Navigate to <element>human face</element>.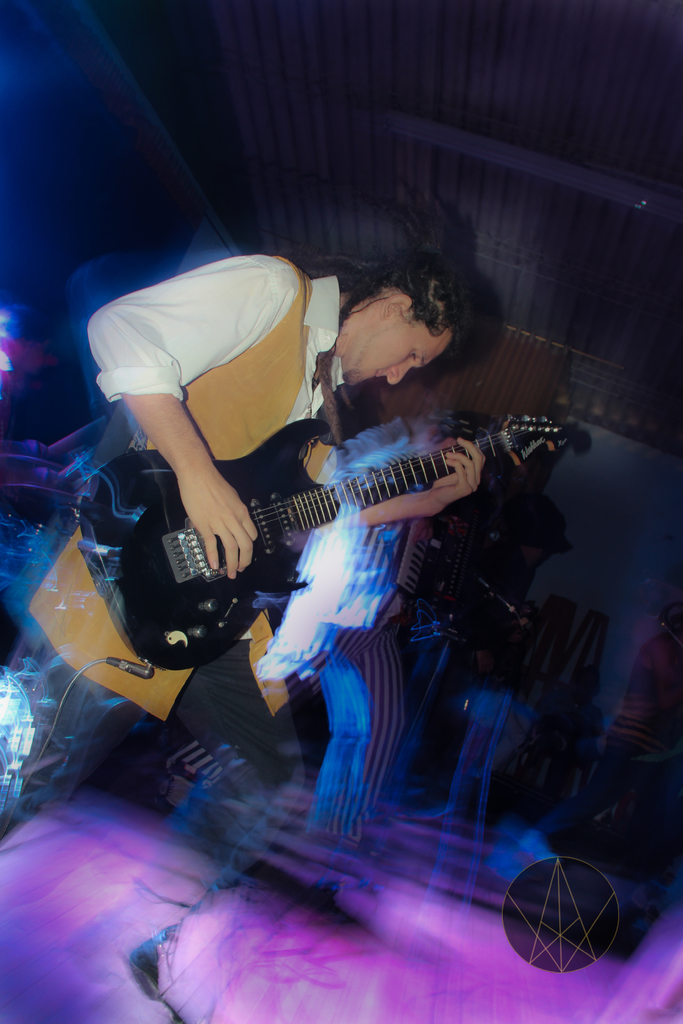
Navigation target: [343, 312, 448, 386].
